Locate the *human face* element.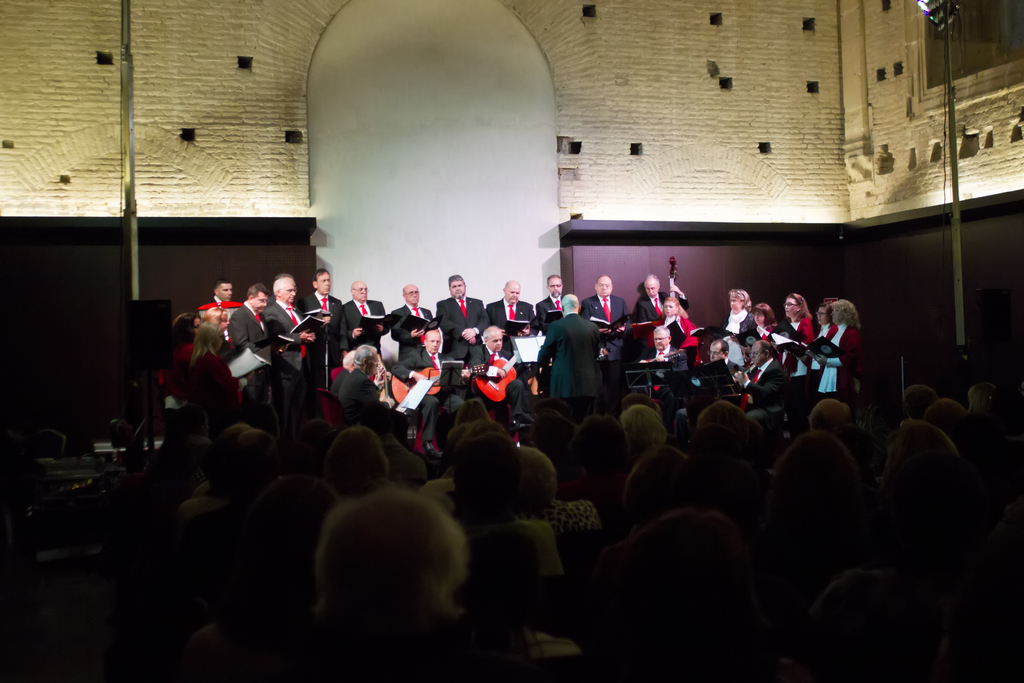
Element bbox: (left=596, top=278, right=609, bottom=296).
